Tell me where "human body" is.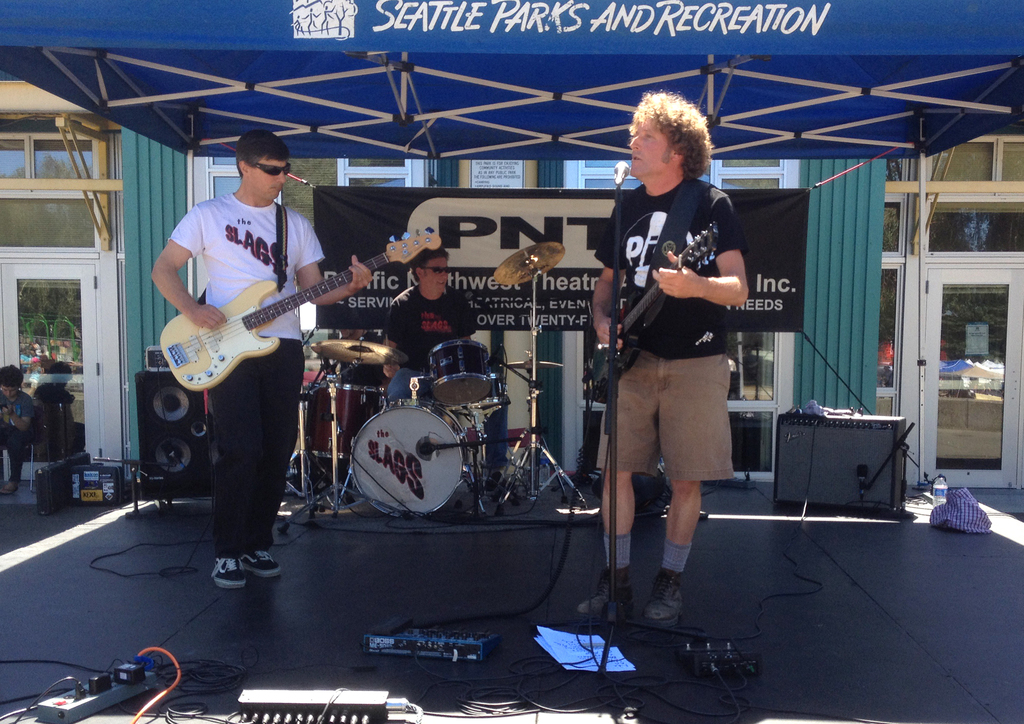
"human body" is at [148,185,374,594].
